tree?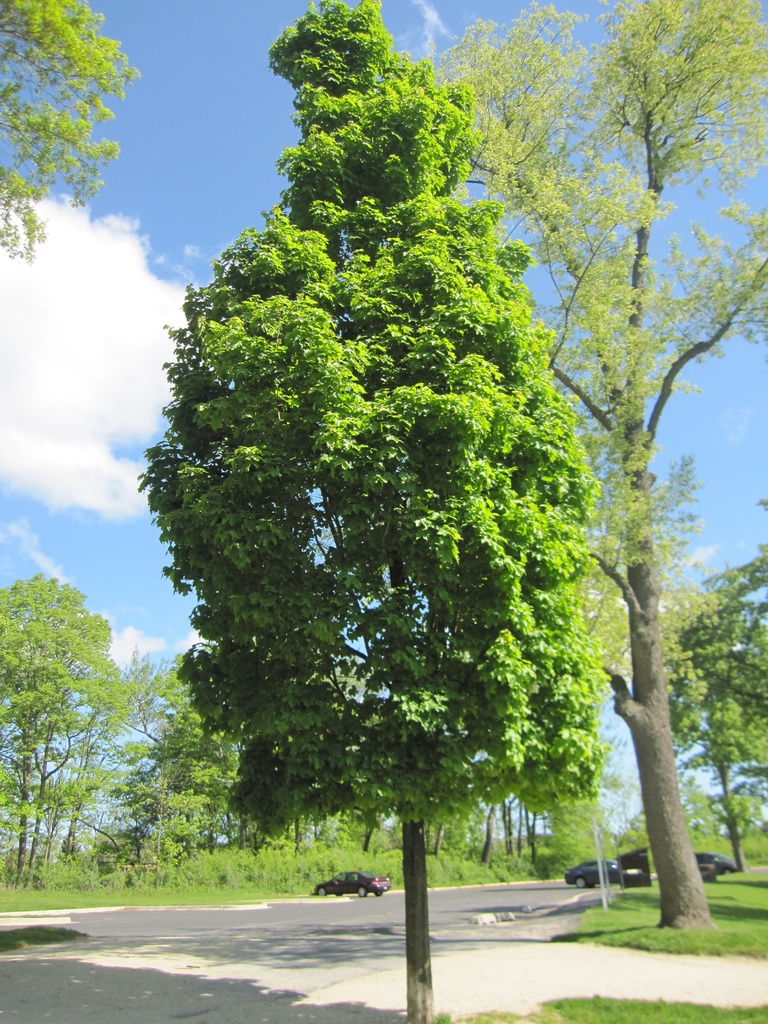
[x1=667, y1=492, x2=767, y2=870]
